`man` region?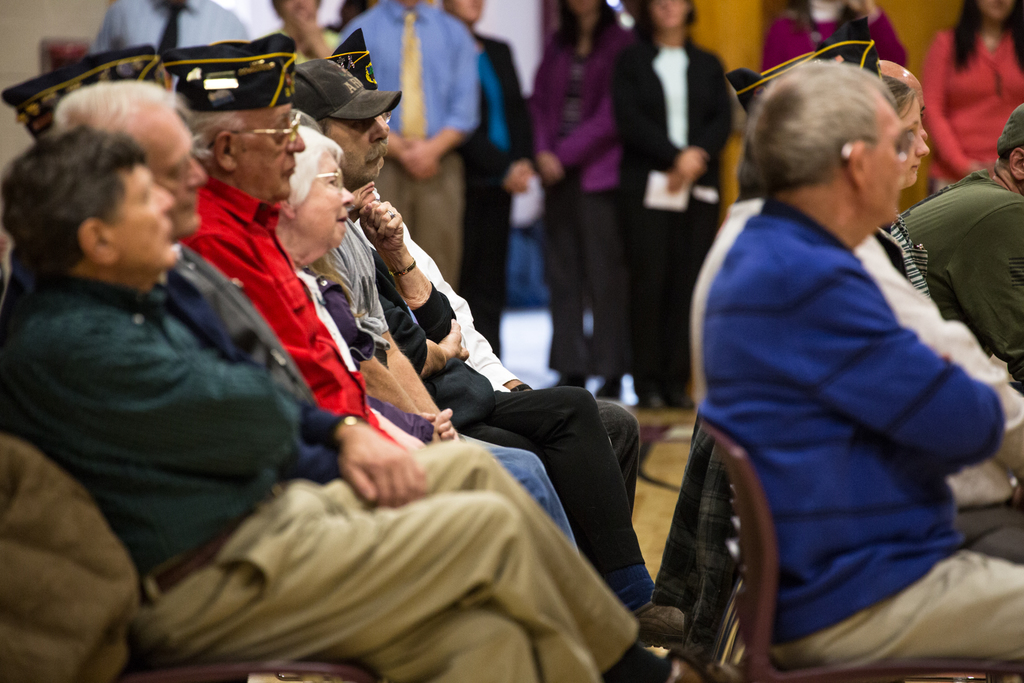
[284,54,685,641]
